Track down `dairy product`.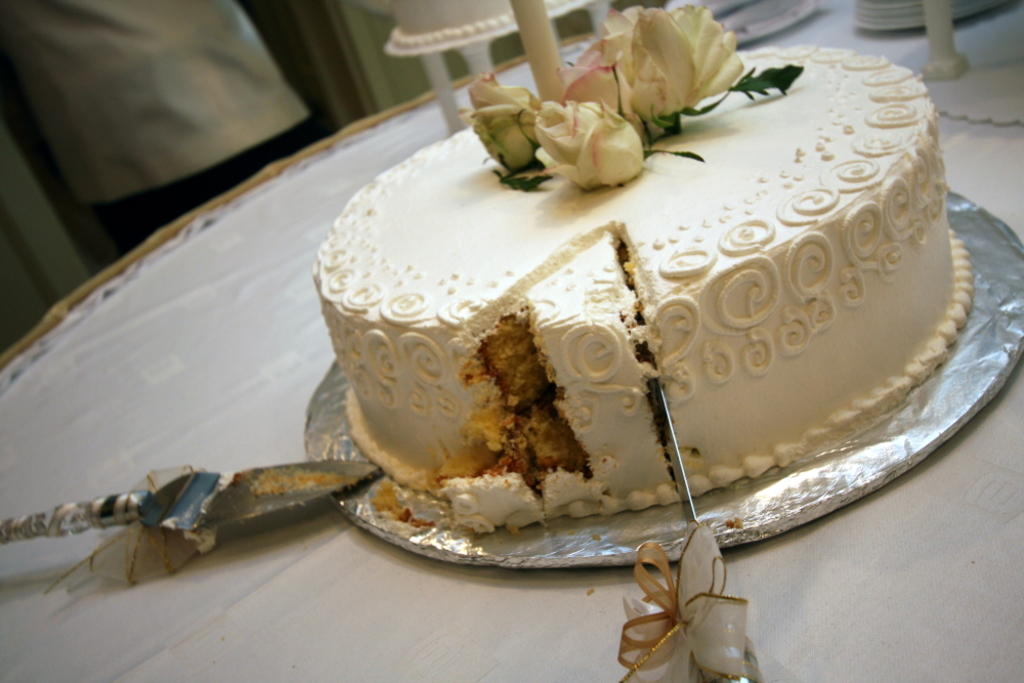
Tracked to locate(309, 44, 977, 536).
